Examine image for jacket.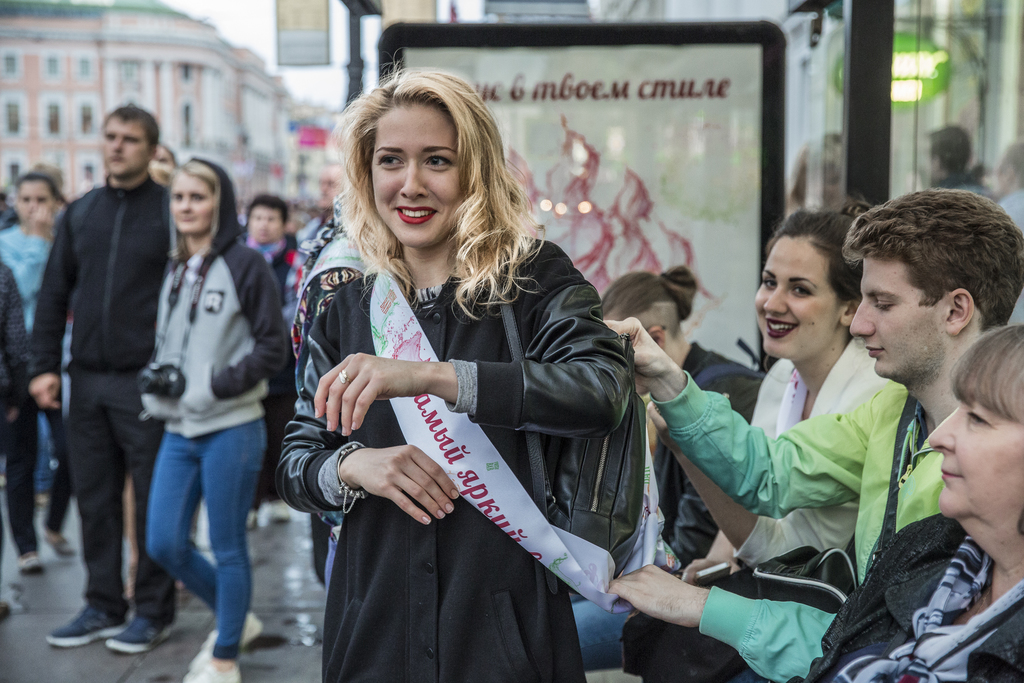
Examination result: left=26, top=181, right=166, bottom=371.
